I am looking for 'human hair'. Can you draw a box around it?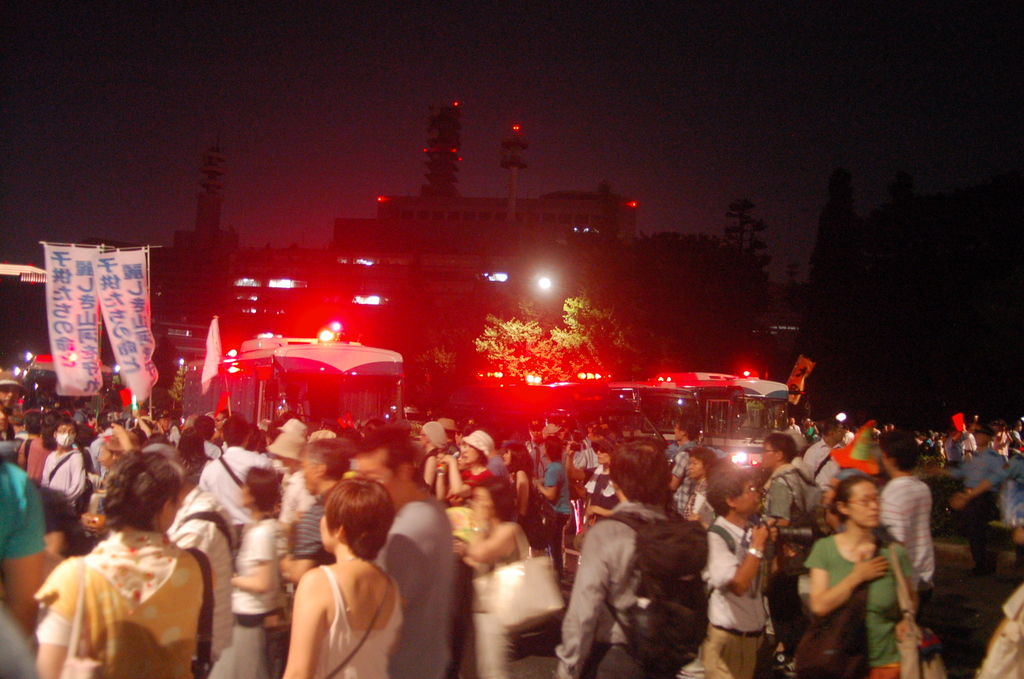
Sure, the bounding box is bbox(306, 438, 349, 482).
